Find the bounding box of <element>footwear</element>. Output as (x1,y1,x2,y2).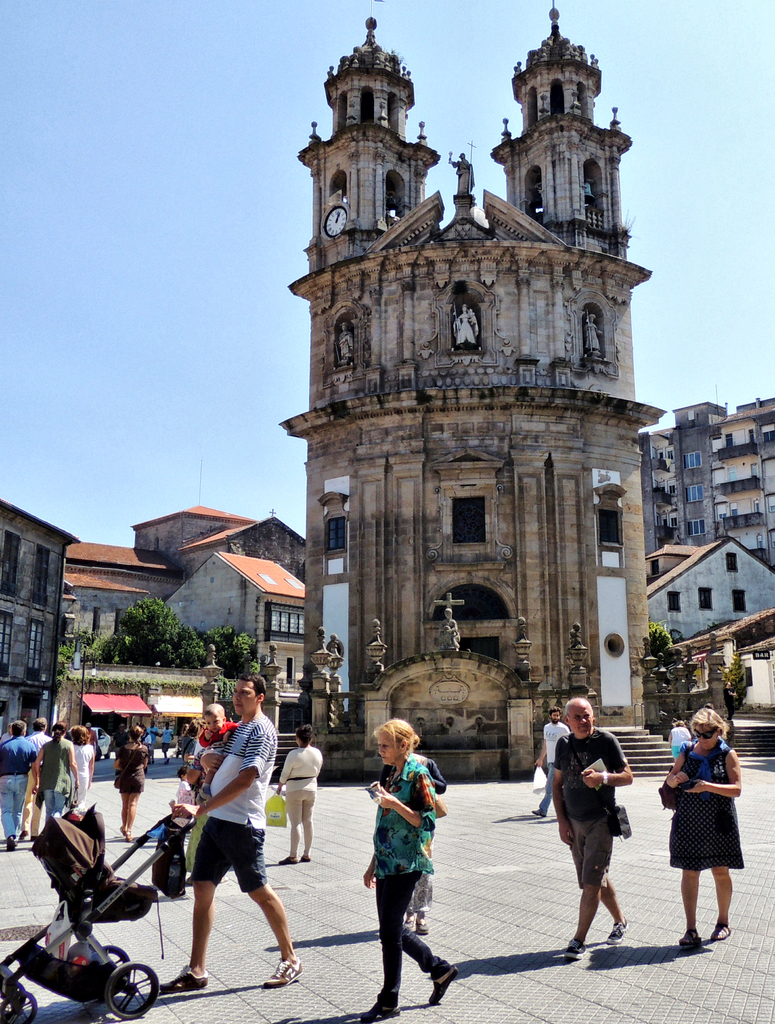
(147,761,149,764).
